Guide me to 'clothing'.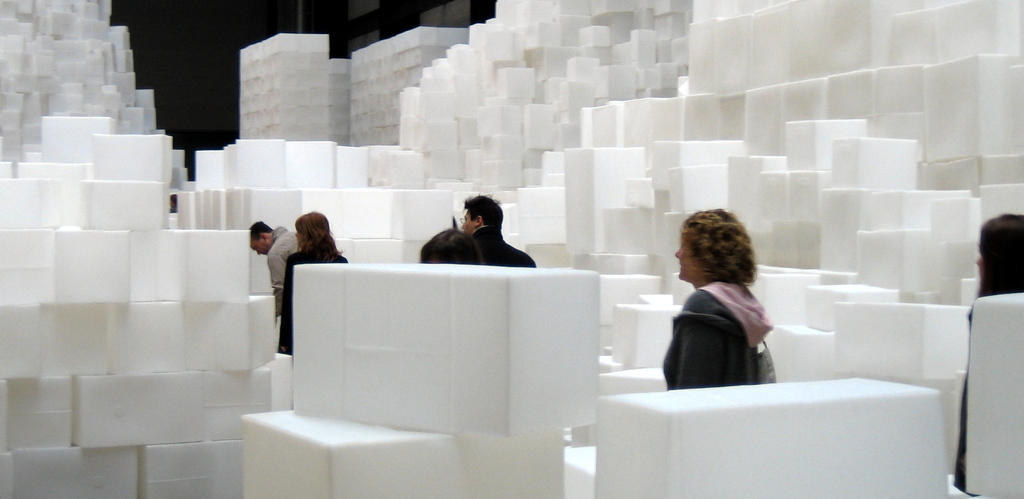
Guidance: <box>265,223,303,297</box>.
